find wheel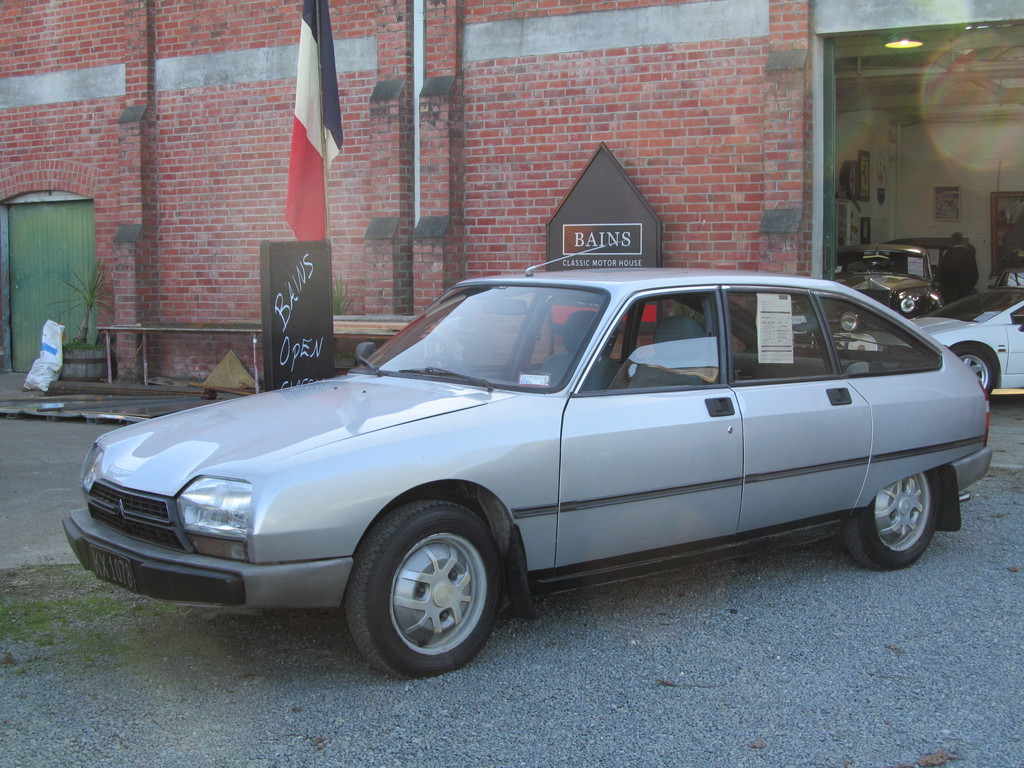
locate(846, 470, 939, 570)
